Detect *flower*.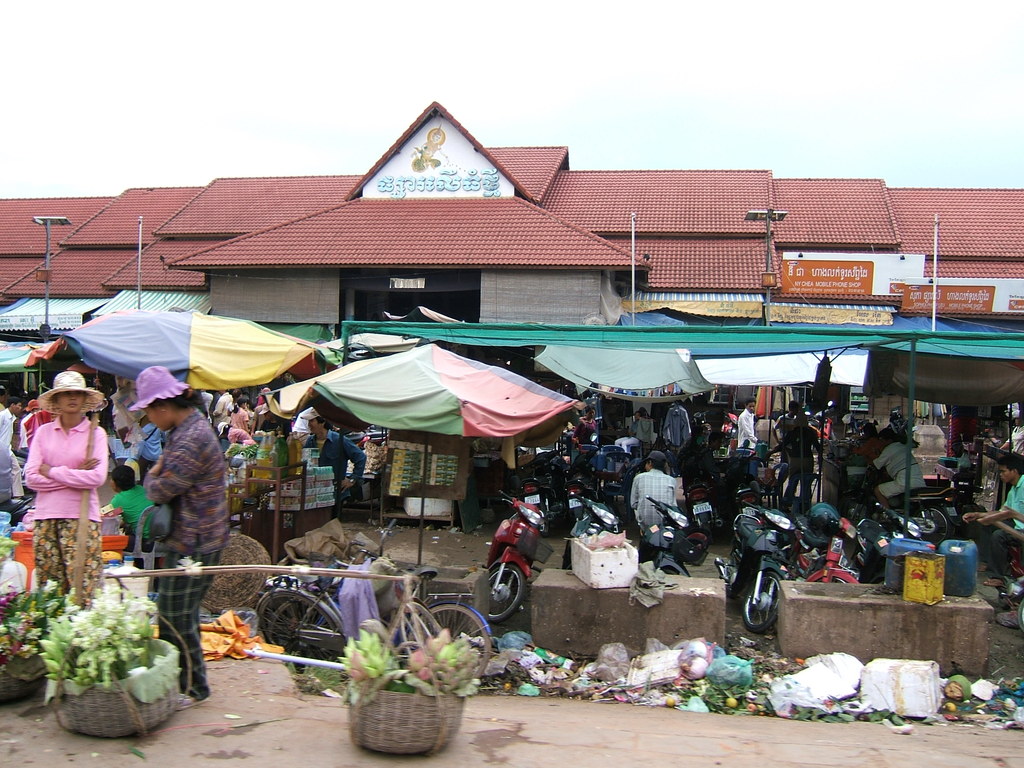
Detected at {"x1": 175, "y1": 549, "x2": 196, "y2": 579}.
